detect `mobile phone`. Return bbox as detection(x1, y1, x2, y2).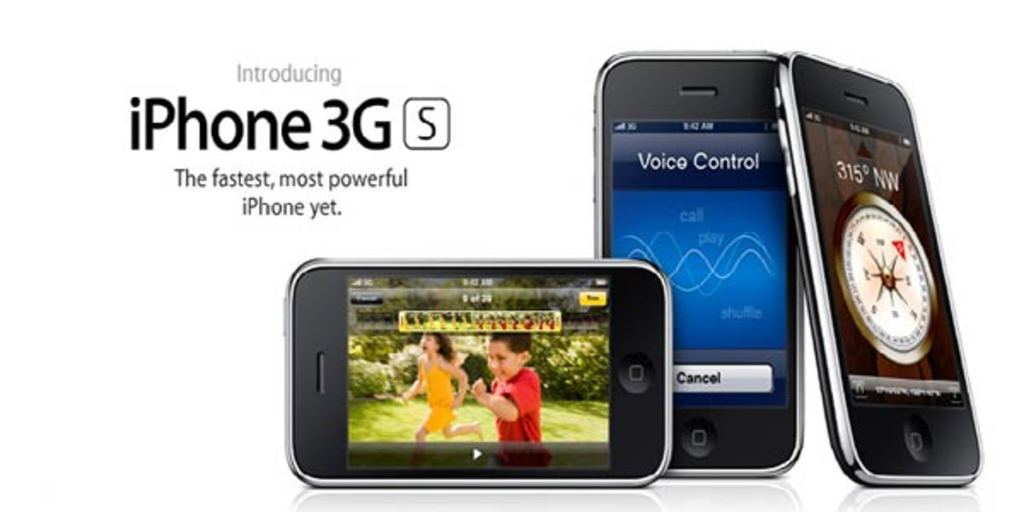
detection(592, 41, 809, 483).
